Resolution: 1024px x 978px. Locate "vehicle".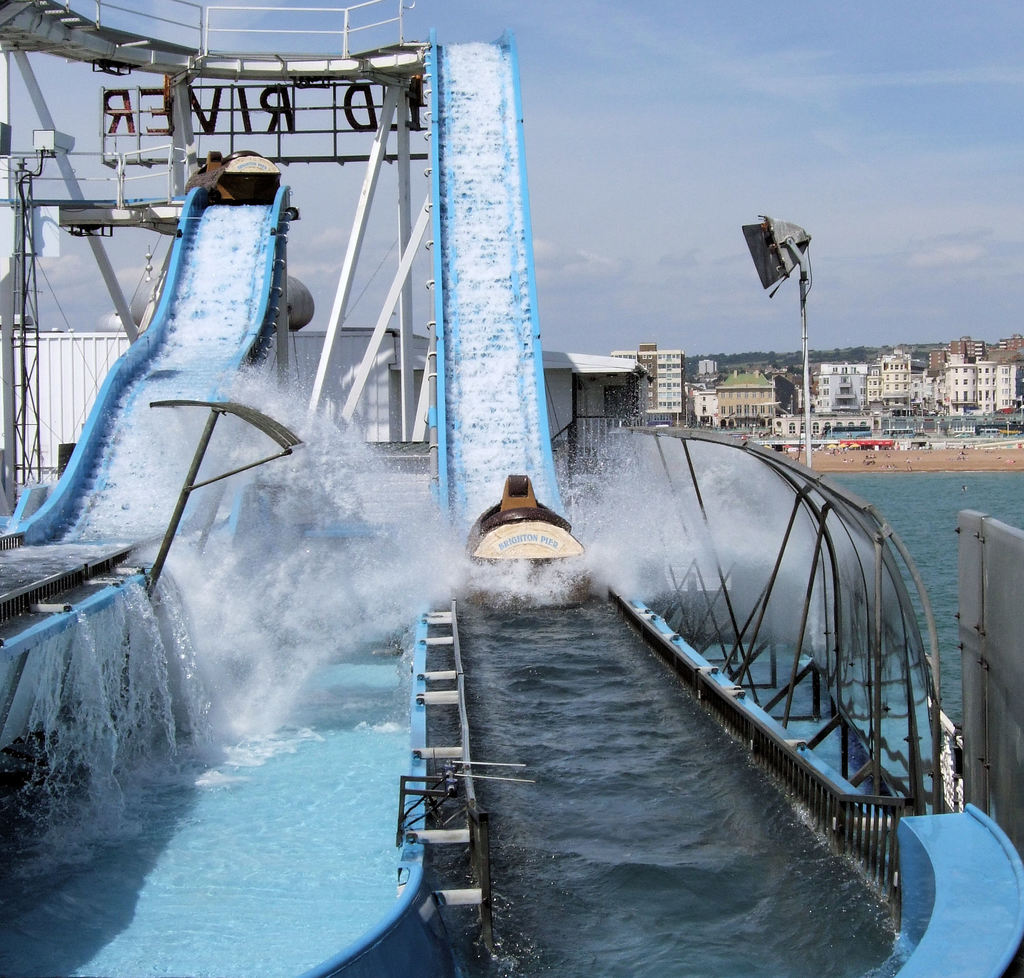
(x1=463, y1=475, x2=588, y2=579).
